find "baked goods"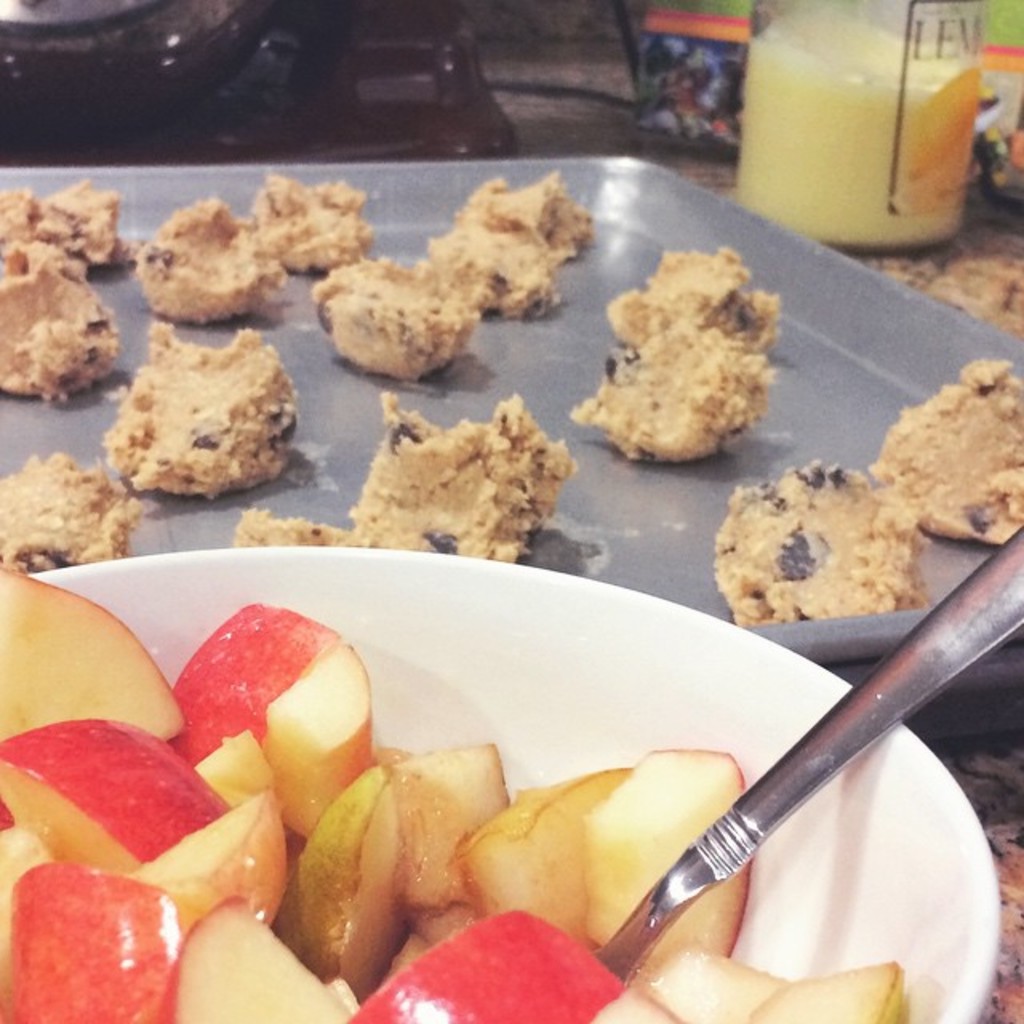
bbox=[613, 248, 784, 354]
